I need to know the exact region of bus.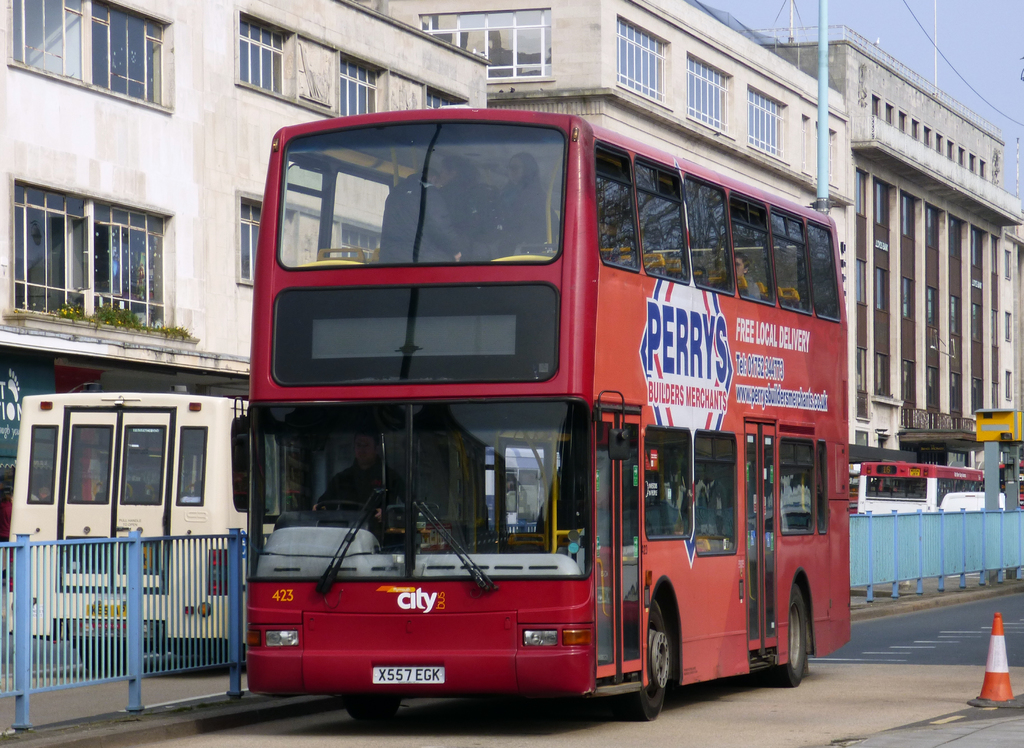
Region: select_region(231, 113, 852, 720).
